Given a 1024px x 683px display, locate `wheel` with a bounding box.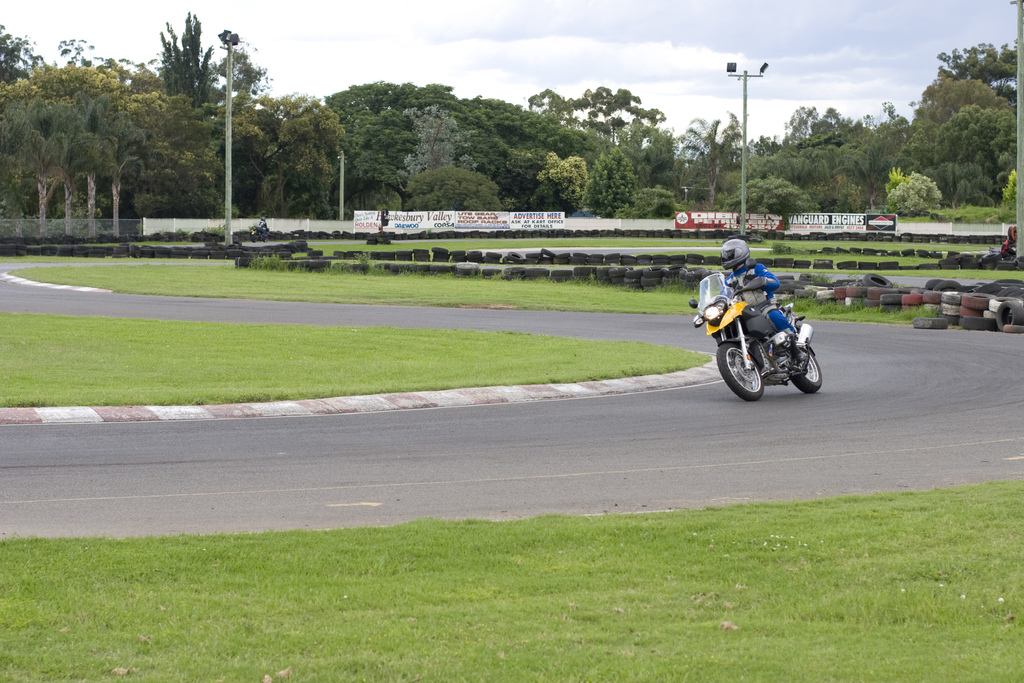
Located: locate(722, 347, 763, 396).
